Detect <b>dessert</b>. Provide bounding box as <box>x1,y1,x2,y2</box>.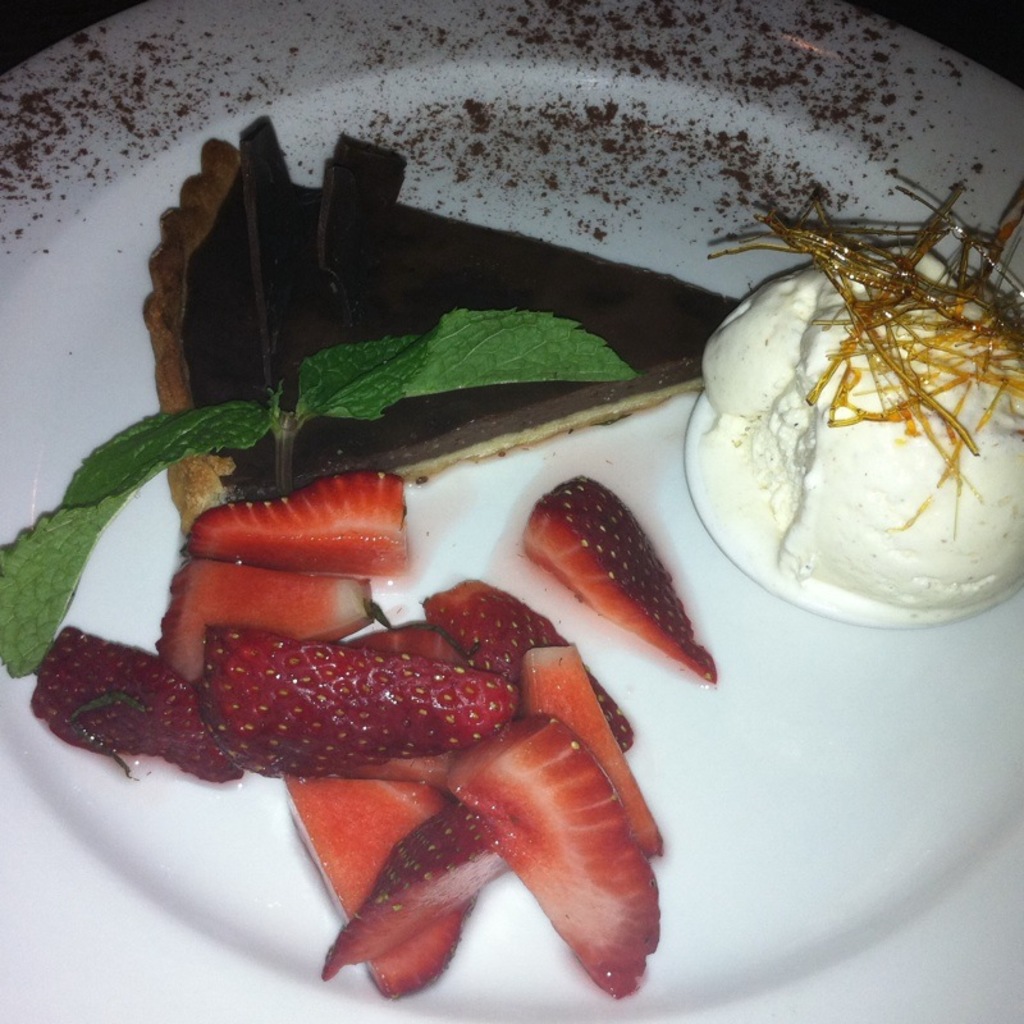
<box>276,762,477,997</box>.
